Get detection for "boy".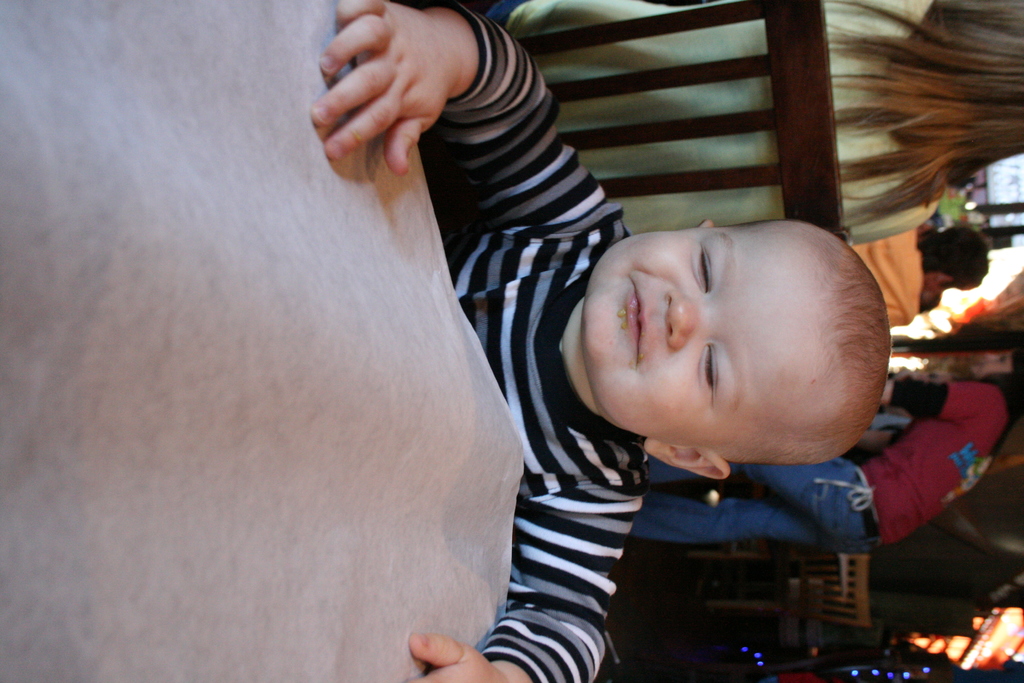
Detection: 310:0:892:682.
